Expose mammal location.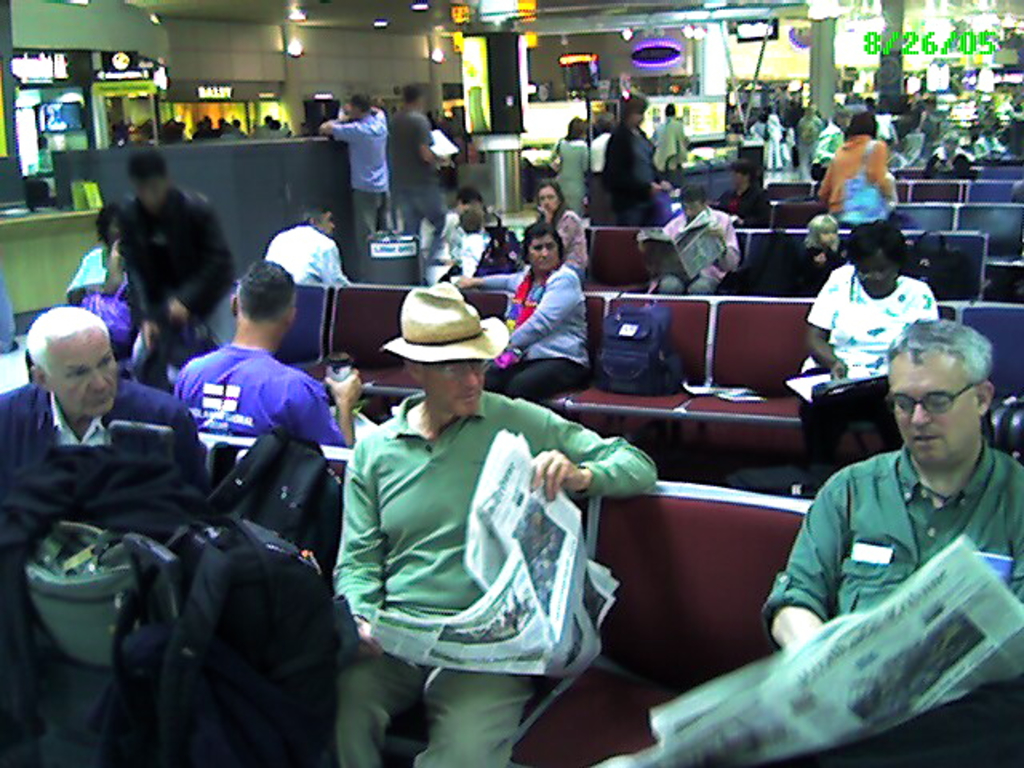
Exposed at (798, 208, 840, 296).
